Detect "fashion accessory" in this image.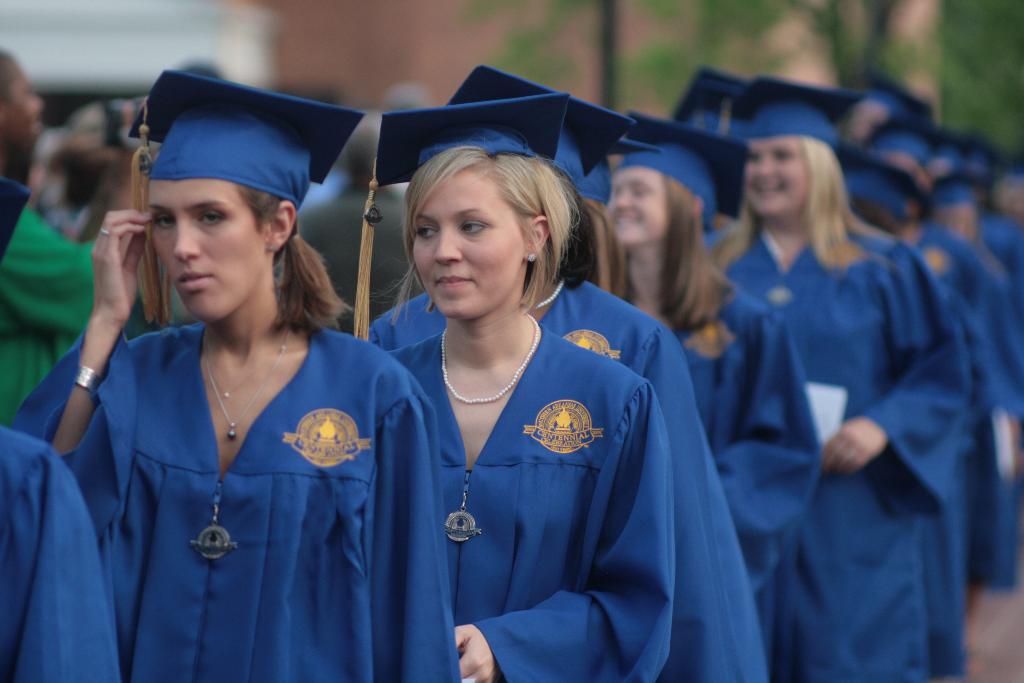
Detection: [78,360,102,394].
